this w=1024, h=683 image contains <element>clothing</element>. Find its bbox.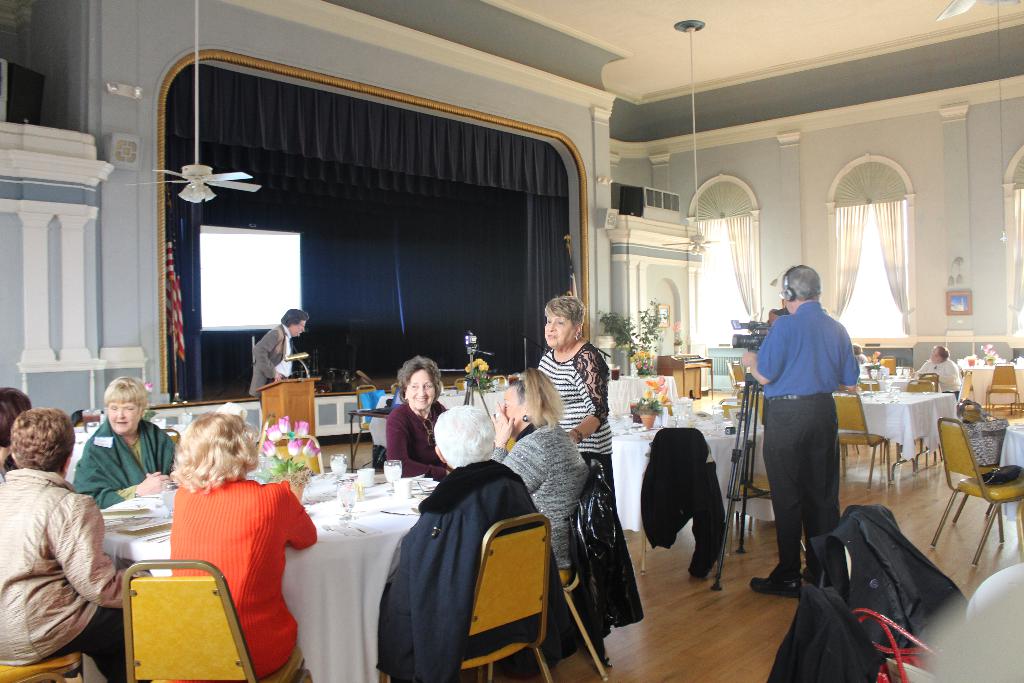
bbox=(640, 429, 723, 580).
